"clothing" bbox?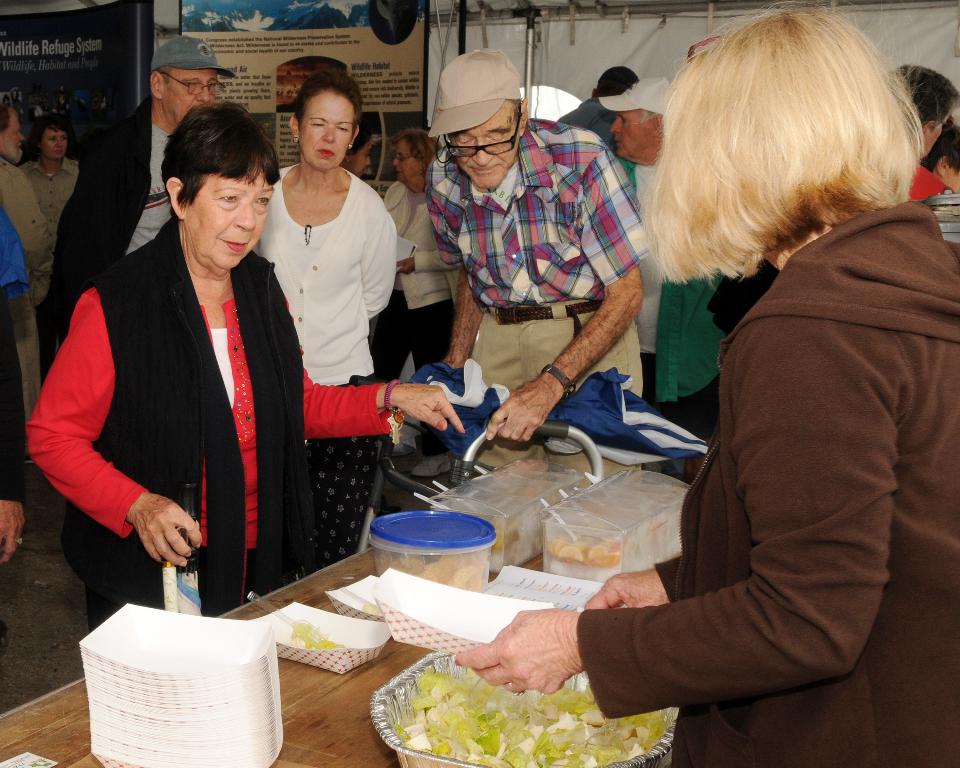
(x1=361, y1=169, x2=462, y2=391)
